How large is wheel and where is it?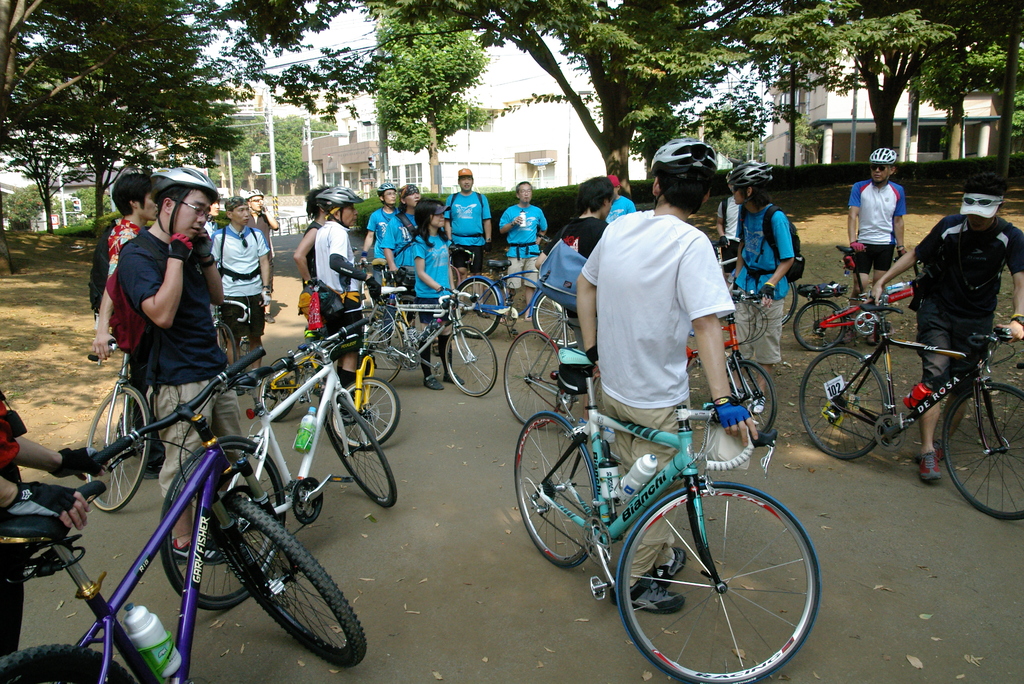
Bounding box: left=728, top=359, right=778, bottom=435.
